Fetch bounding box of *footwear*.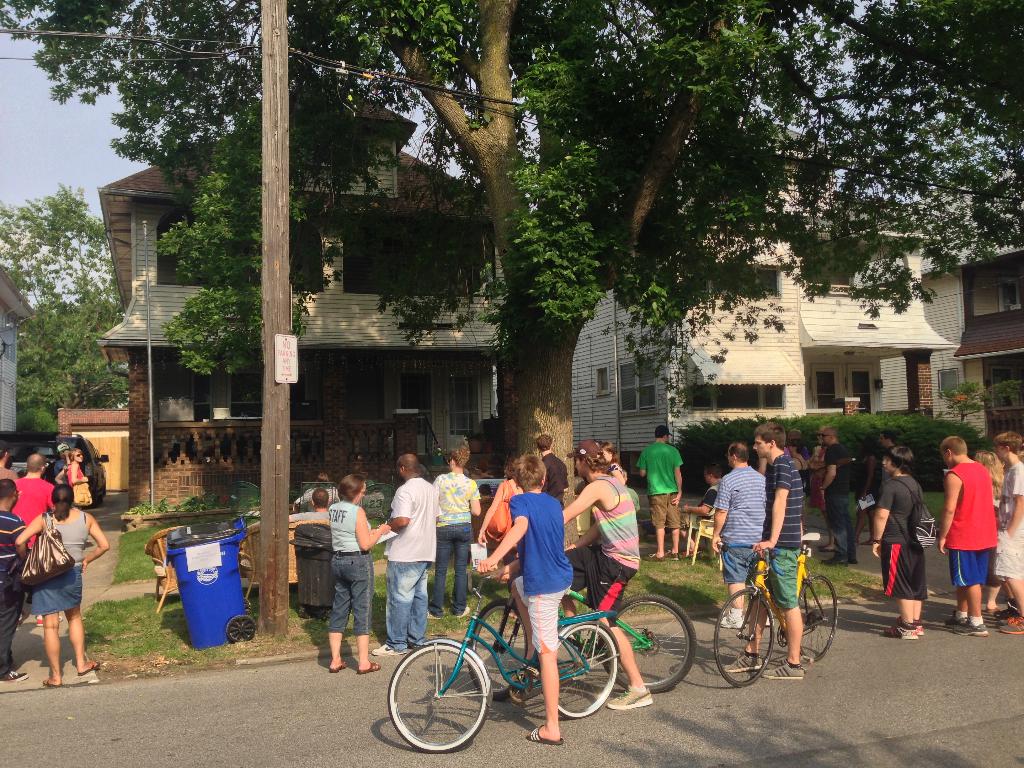
Bbox: [x1=817, y1=548, x2=833, y2=553].
